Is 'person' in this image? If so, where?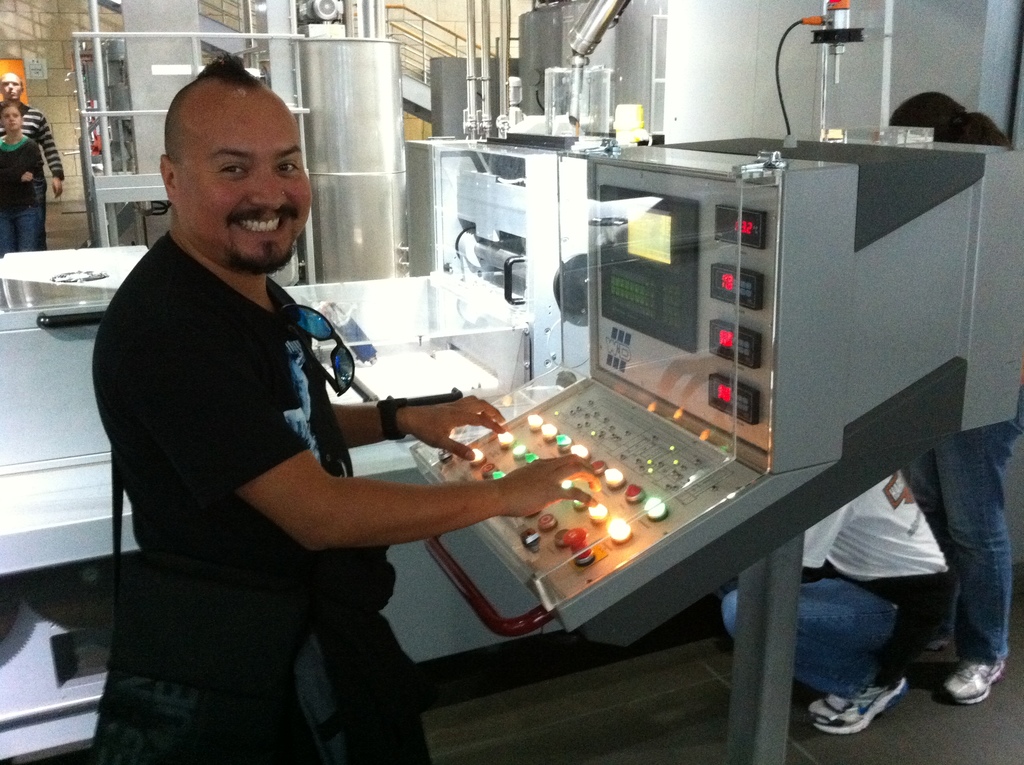
Yes, at 92 117 499 714.
